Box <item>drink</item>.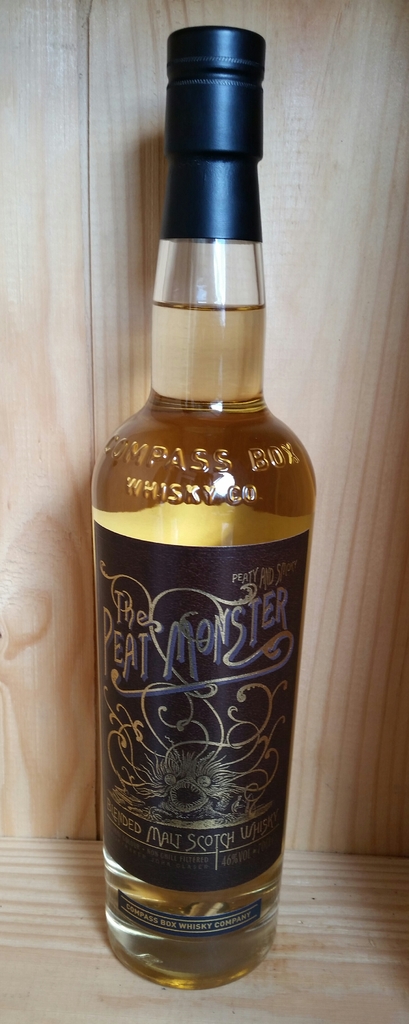
(92, 294, 321, 997).
